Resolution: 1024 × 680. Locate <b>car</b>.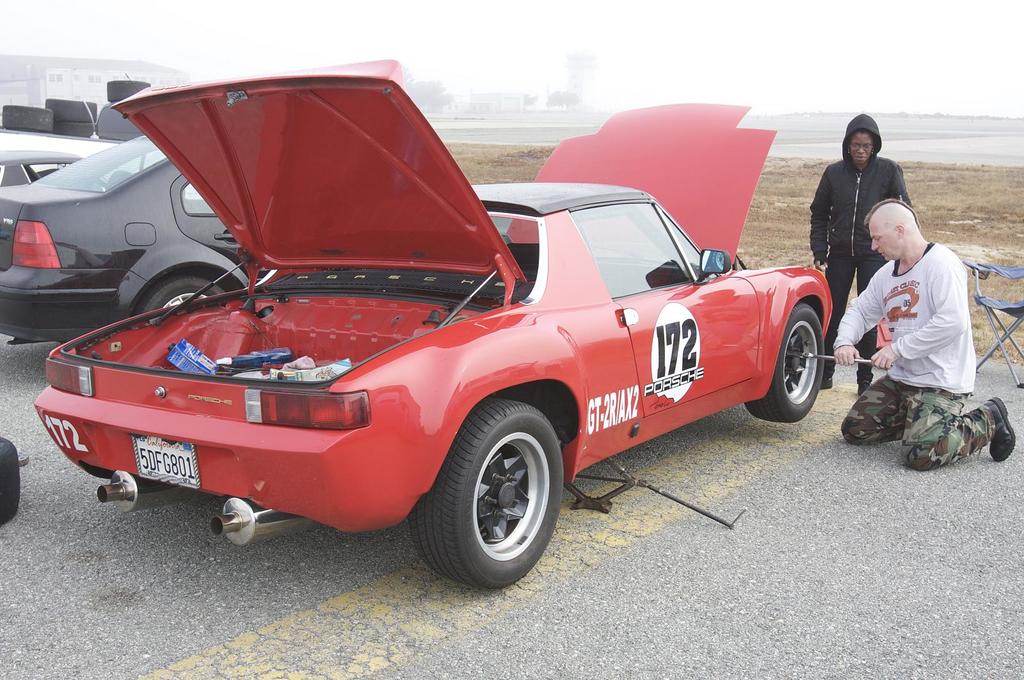
Rect(0, 132, 262, 340).
